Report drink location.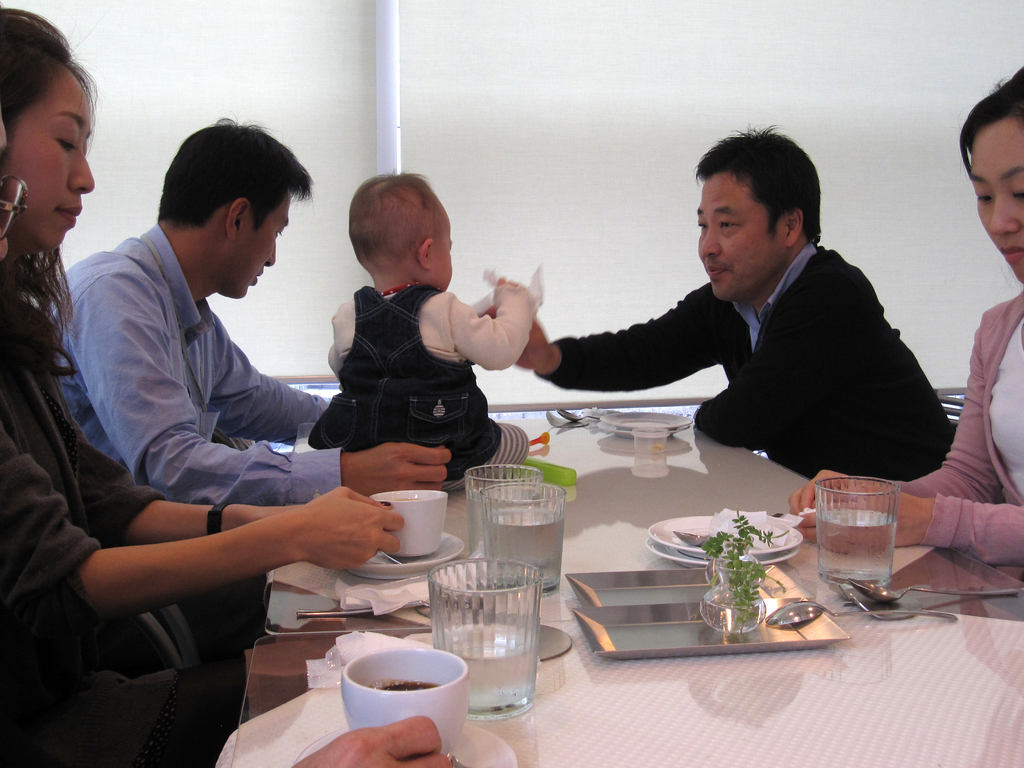
Report: 433,618,541,714.
